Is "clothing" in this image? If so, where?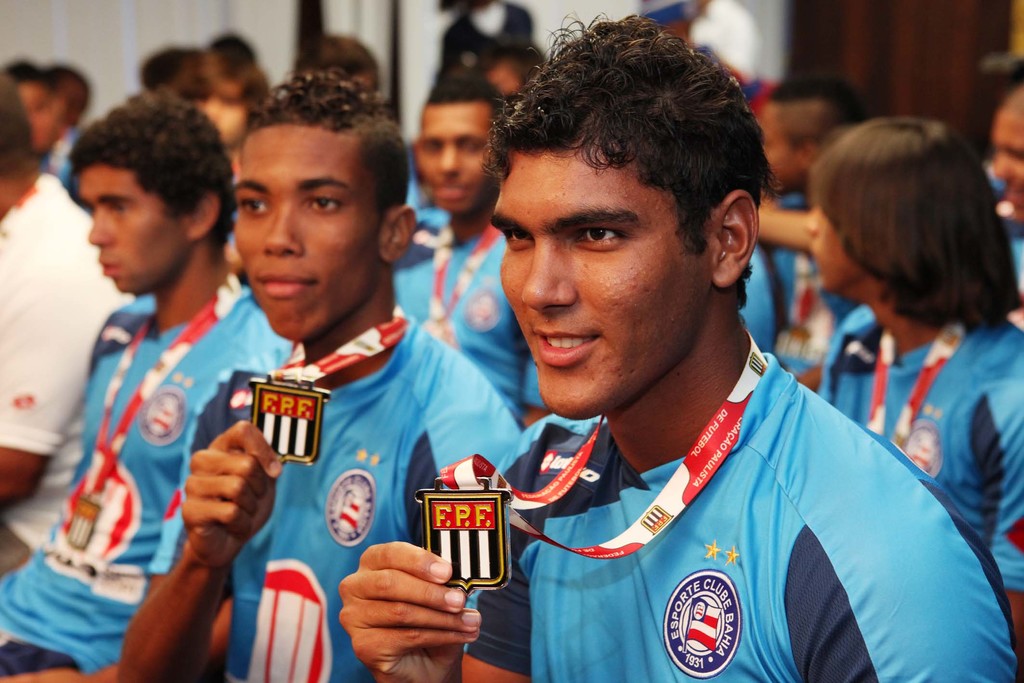
Yes, at (left=0, top=264, right=303, bottom=682).
